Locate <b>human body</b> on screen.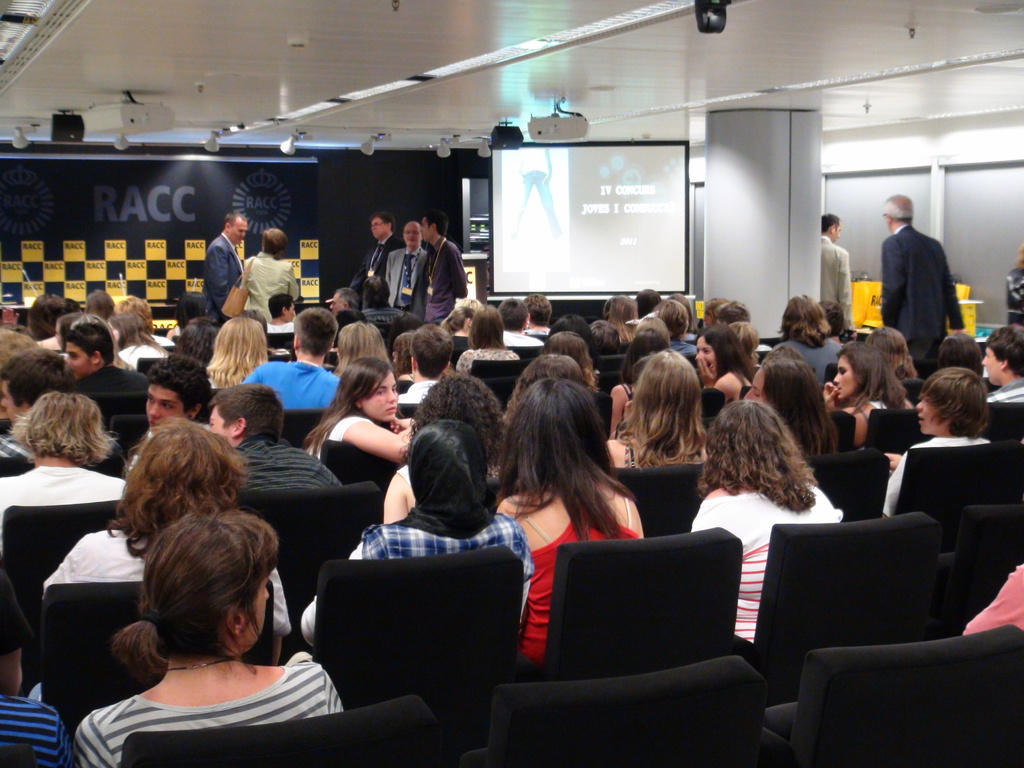
On screen at crop(691, 355, 753, 401).
